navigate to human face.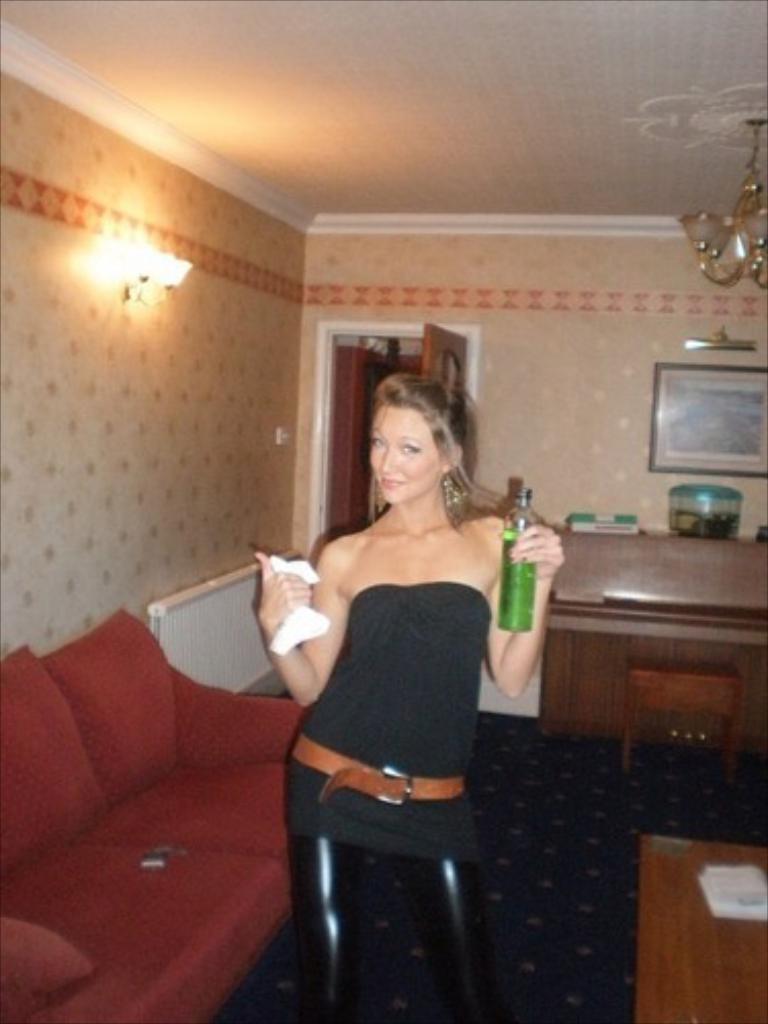
Navigation target: x1=371 y1=401 x2=451 y2=504.
